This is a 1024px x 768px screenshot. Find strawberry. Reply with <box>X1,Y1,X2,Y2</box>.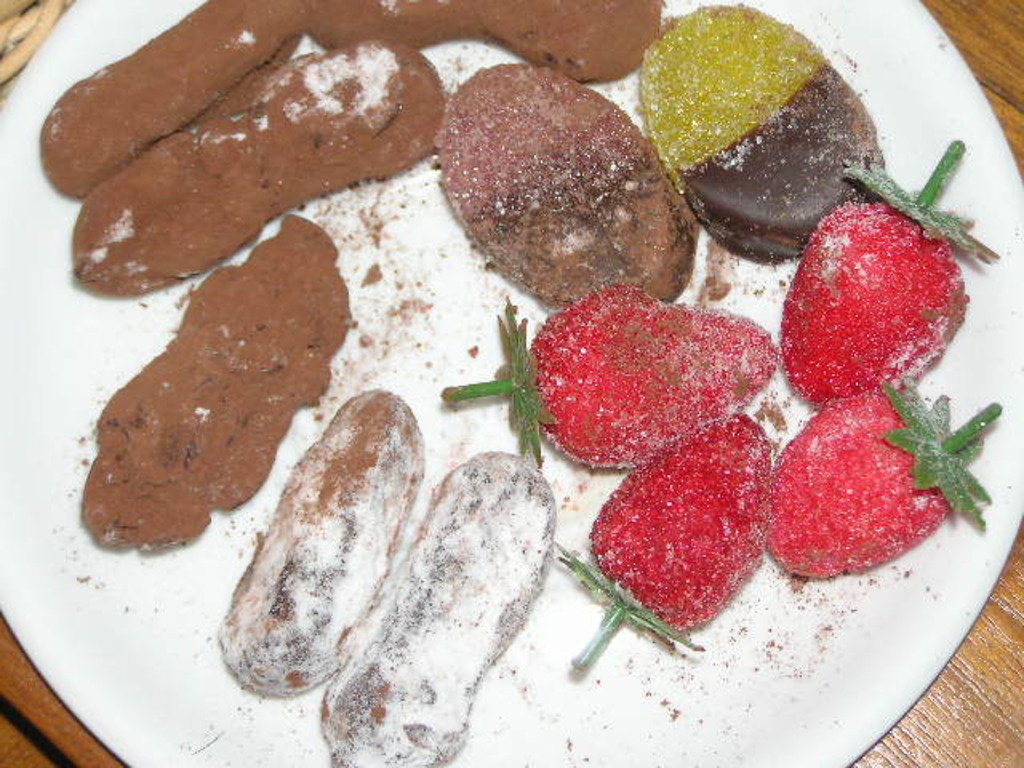
<box>758,370,1002,586</box>.
